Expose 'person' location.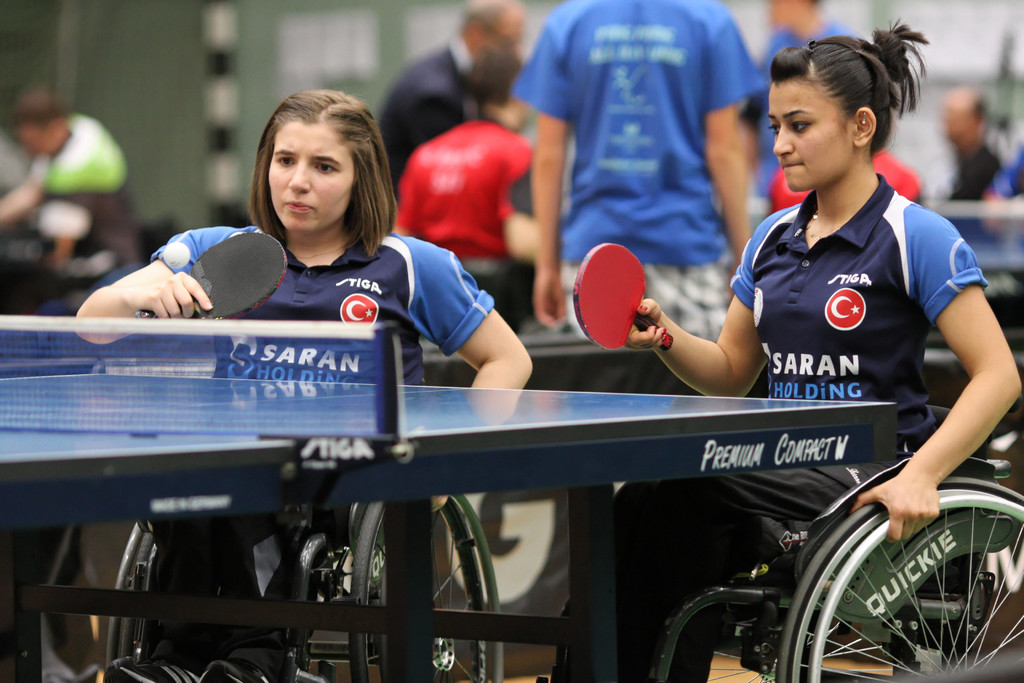
Exposed at Rect(394, 47, 536, 321).
